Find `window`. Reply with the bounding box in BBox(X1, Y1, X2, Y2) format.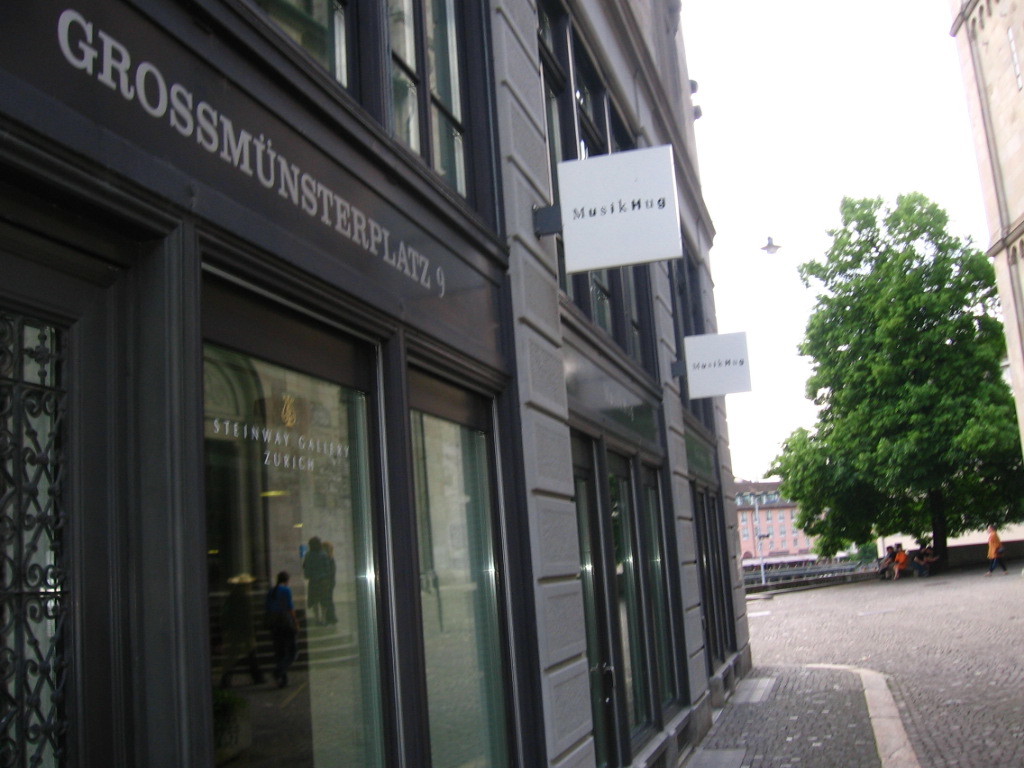
BBox(542, 0, 660, 368).
